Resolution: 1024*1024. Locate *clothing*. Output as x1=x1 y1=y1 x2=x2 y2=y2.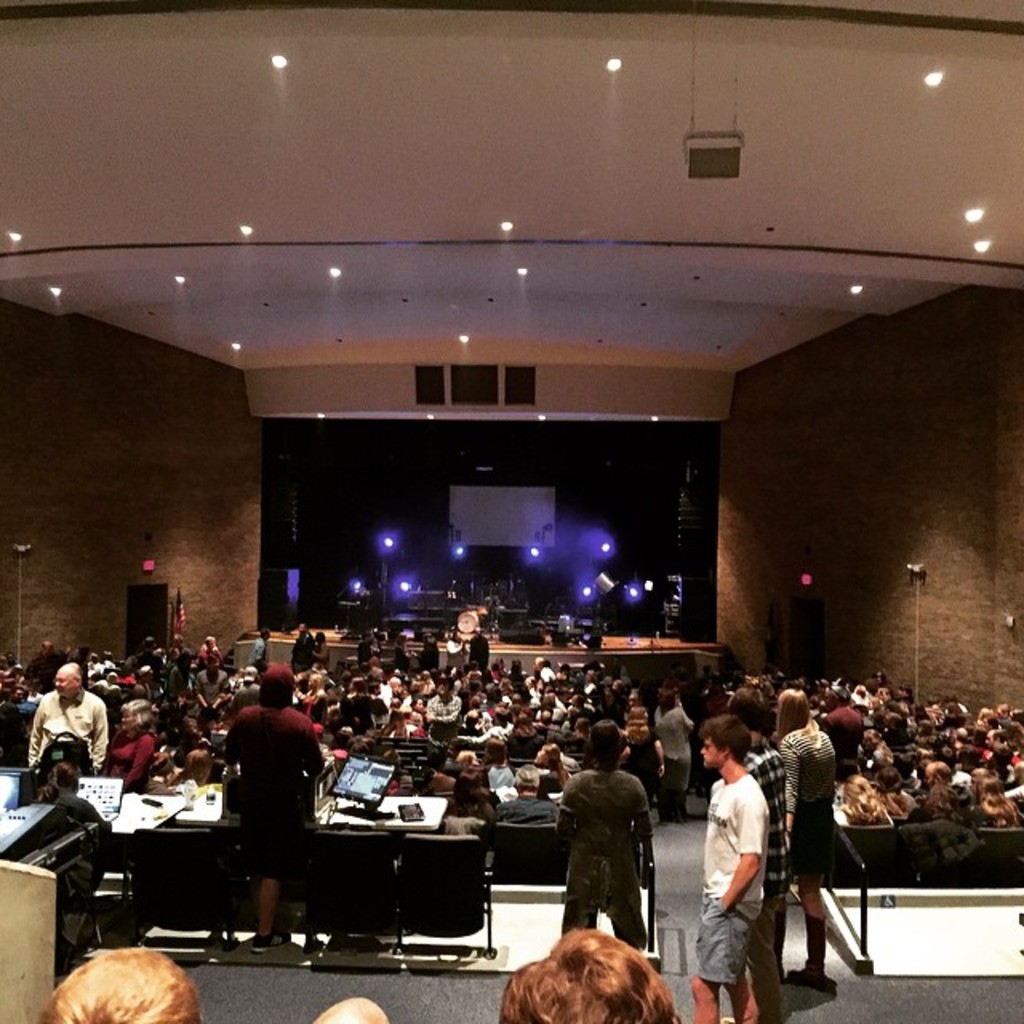
x1=555 y1=765 x2=658 y2=942.
